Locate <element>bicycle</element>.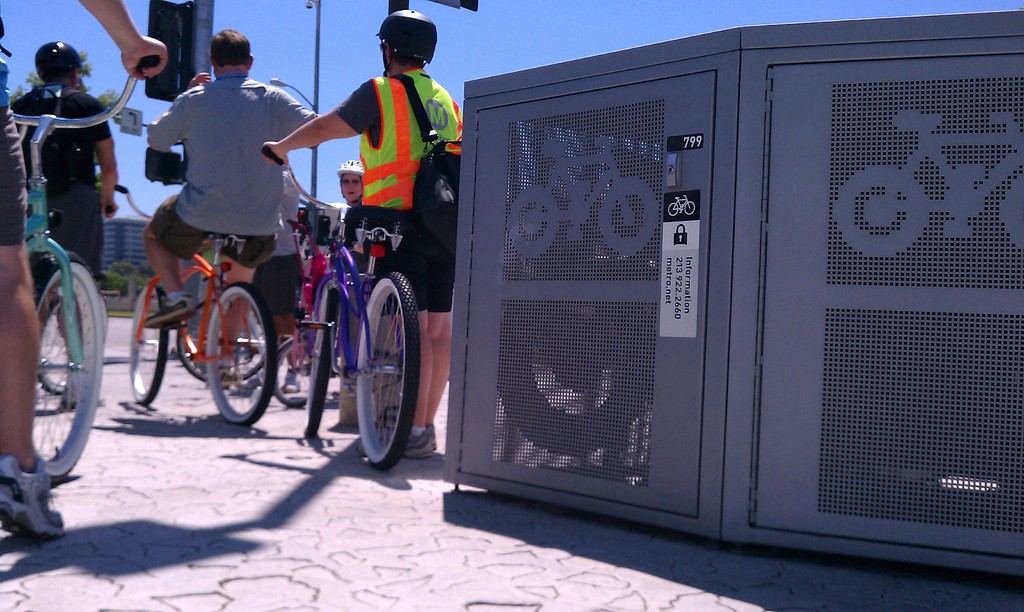
Bounding box: l=183, t=257, r=344, b=410.
